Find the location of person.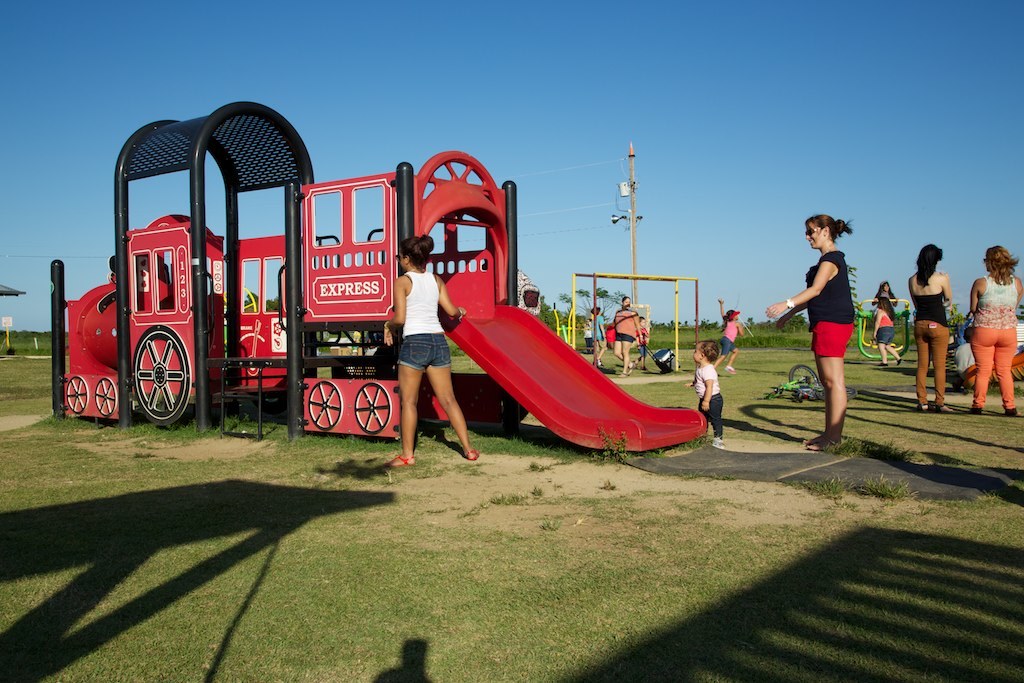
Location: (581, 316, 593, 353).
